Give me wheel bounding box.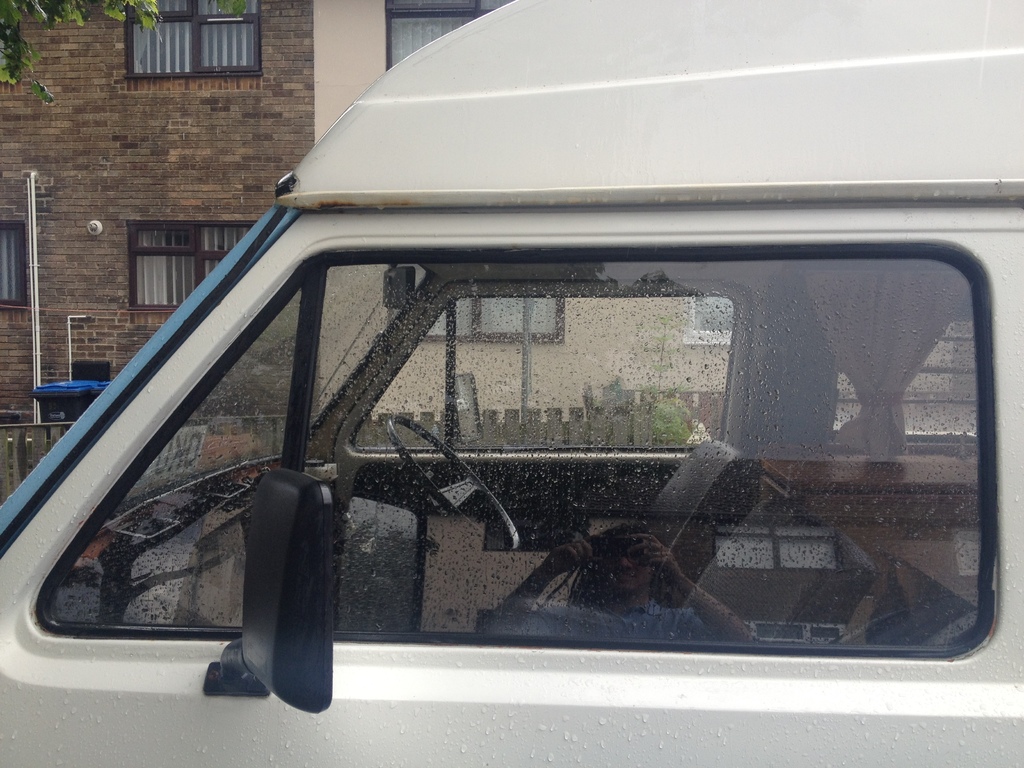
[390, 422, 509, 551].
